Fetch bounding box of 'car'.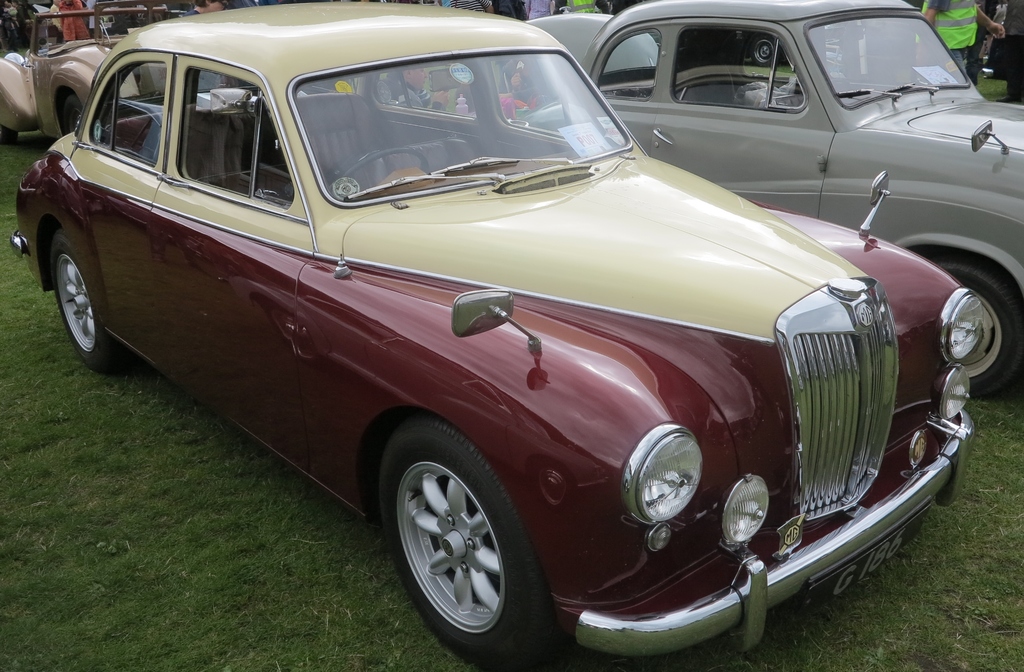
Bbox: Rect(12, 15, 1000, 666).
